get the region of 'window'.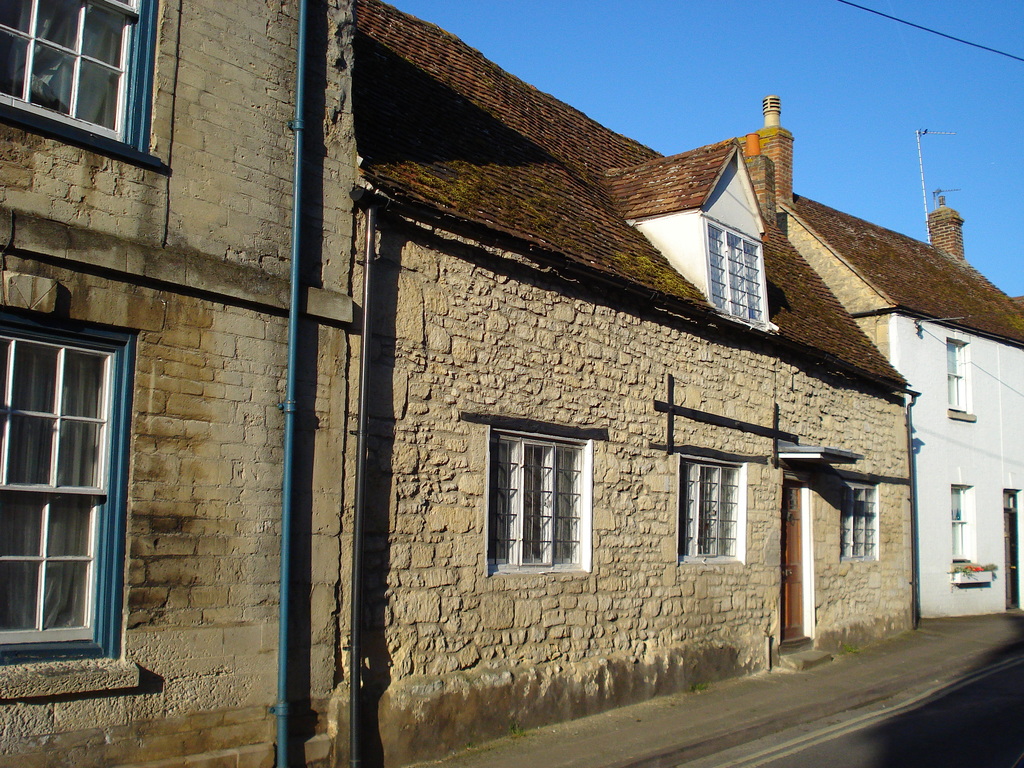
943,332,972,415.
